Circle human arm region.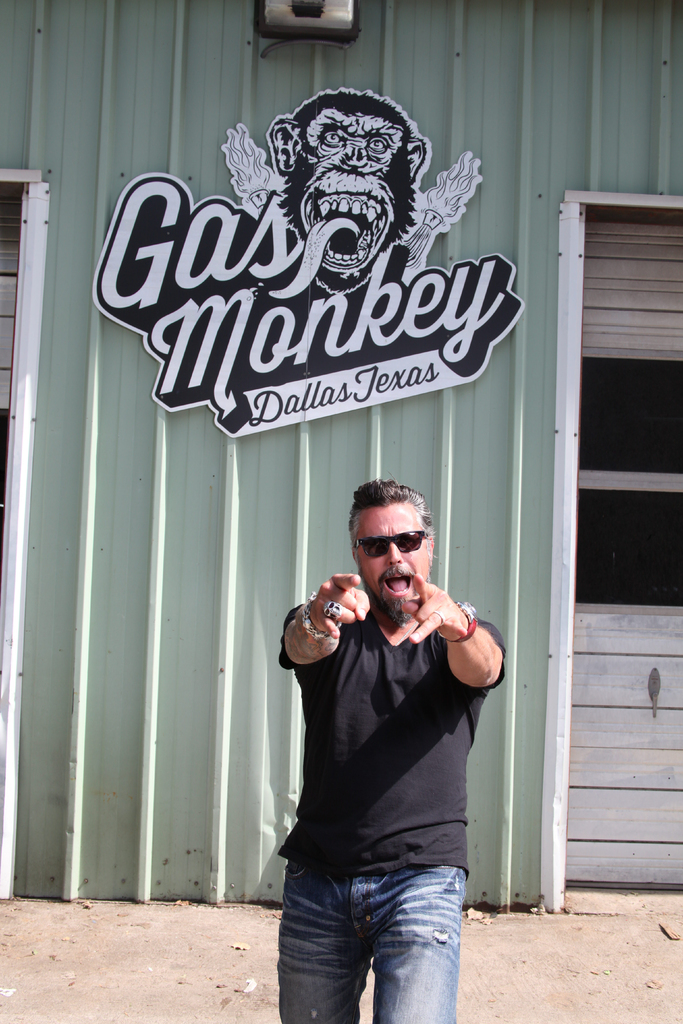
Region: {"left": 393, "top": 573, "right": 502, "bottom": 725}.
